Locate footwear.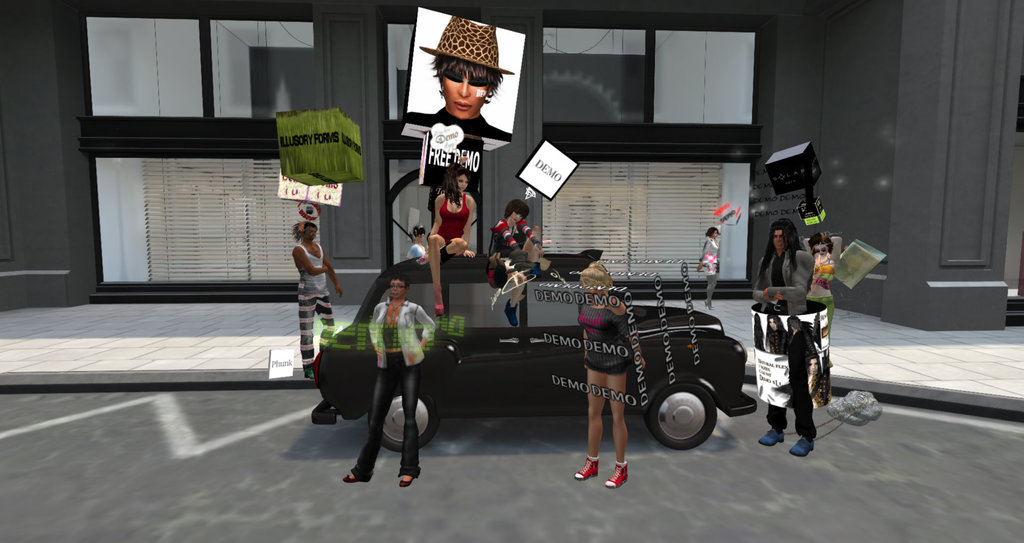
Bounding box: bbox(504, 298, 518, 327).
